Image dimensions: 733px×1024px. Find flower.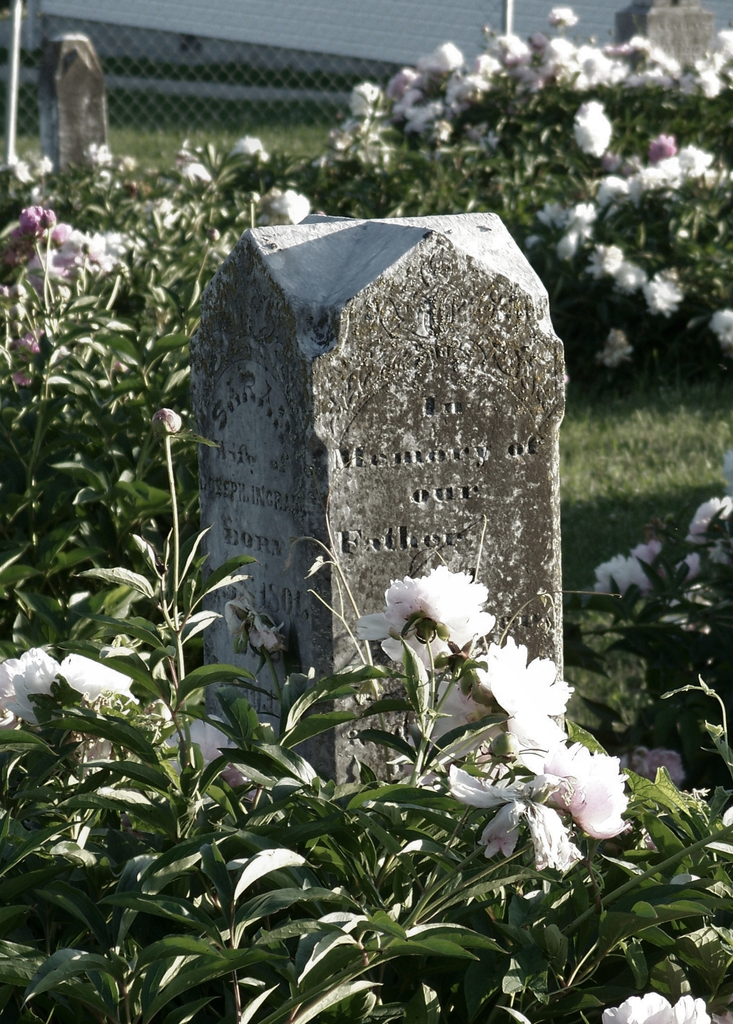
(621,749,682,783).
